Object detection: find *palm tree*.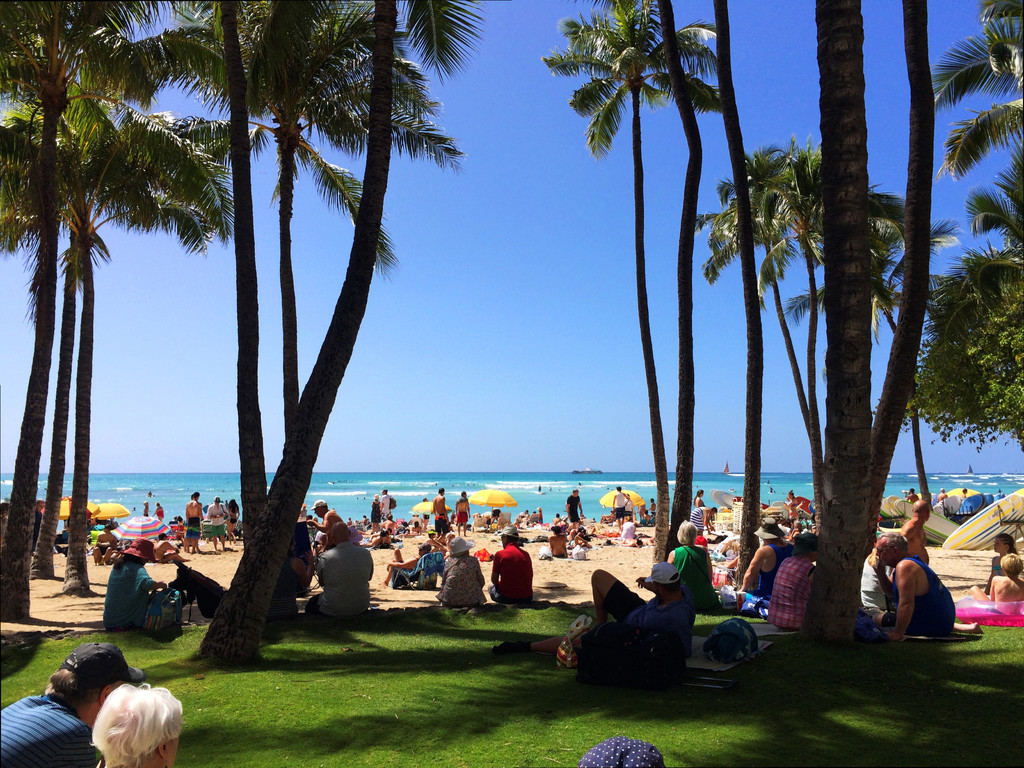
[813, 152, 922, 528].
